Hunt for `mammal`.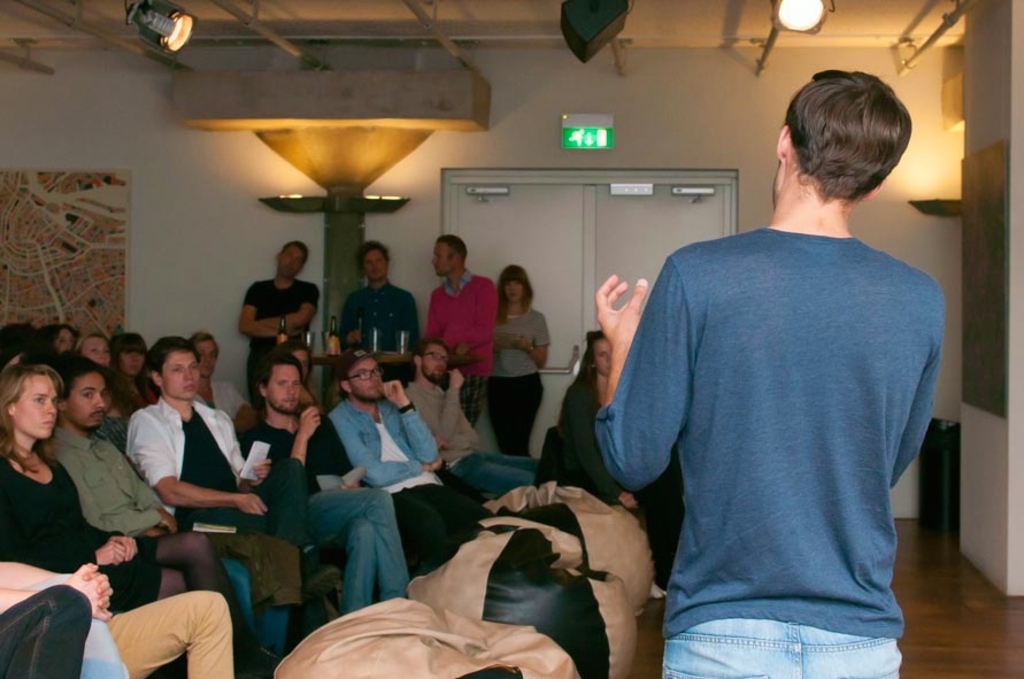
Hunted down at detection(106, 330, 148, 409).
